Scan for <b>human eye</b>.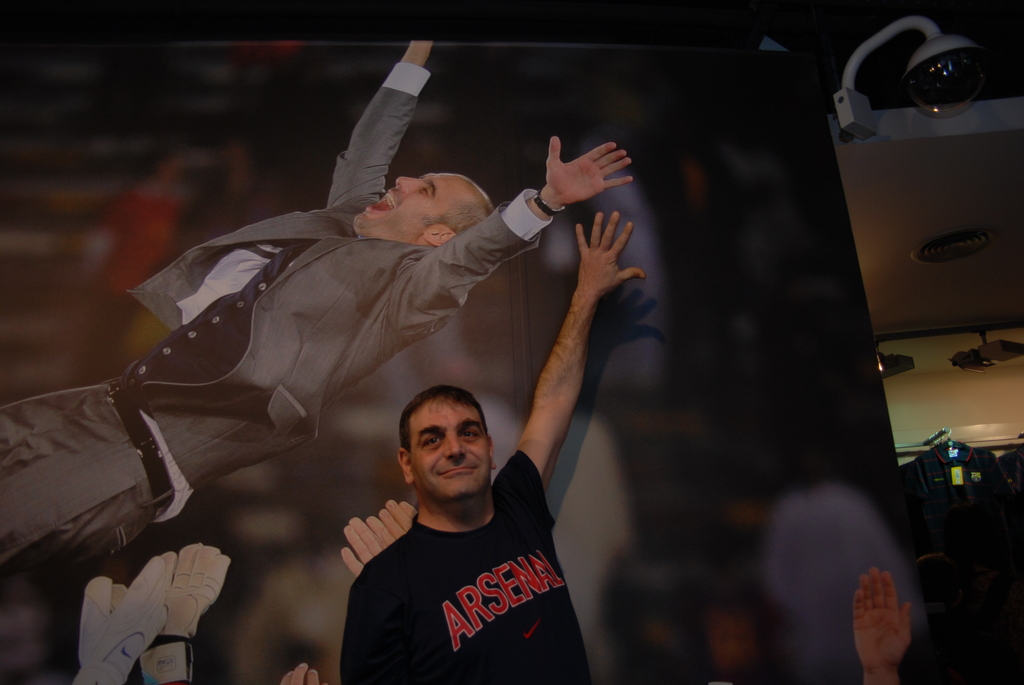
Scan result: box(419, 427, 445, 453).
